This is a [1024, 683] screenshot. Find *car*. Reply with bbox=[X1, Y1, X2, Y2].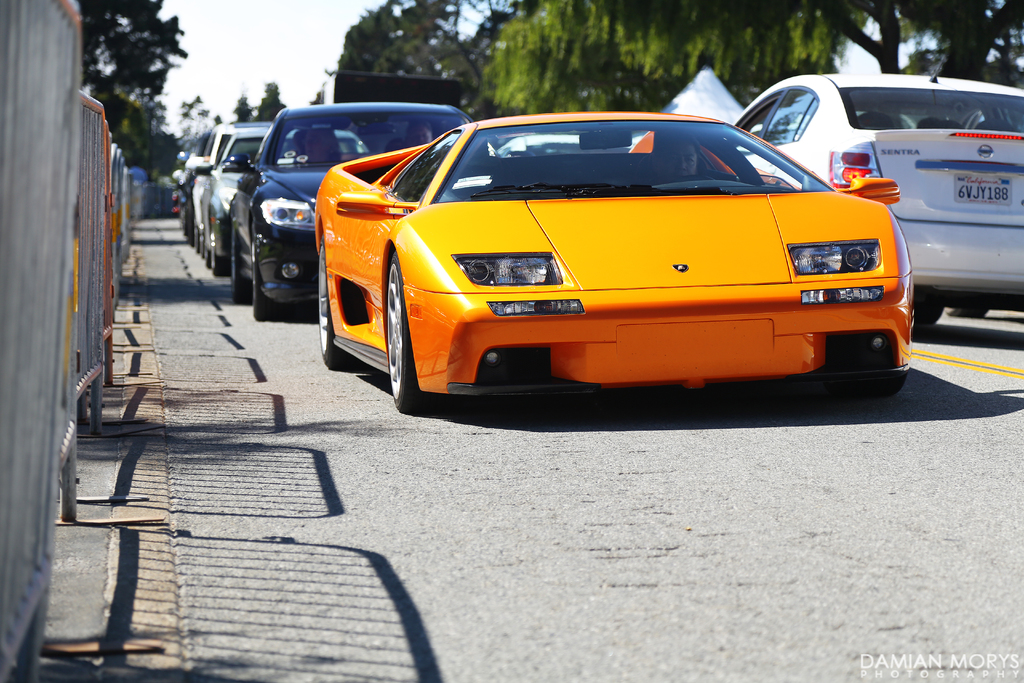
bbox=[175, 124, 367, 263].
